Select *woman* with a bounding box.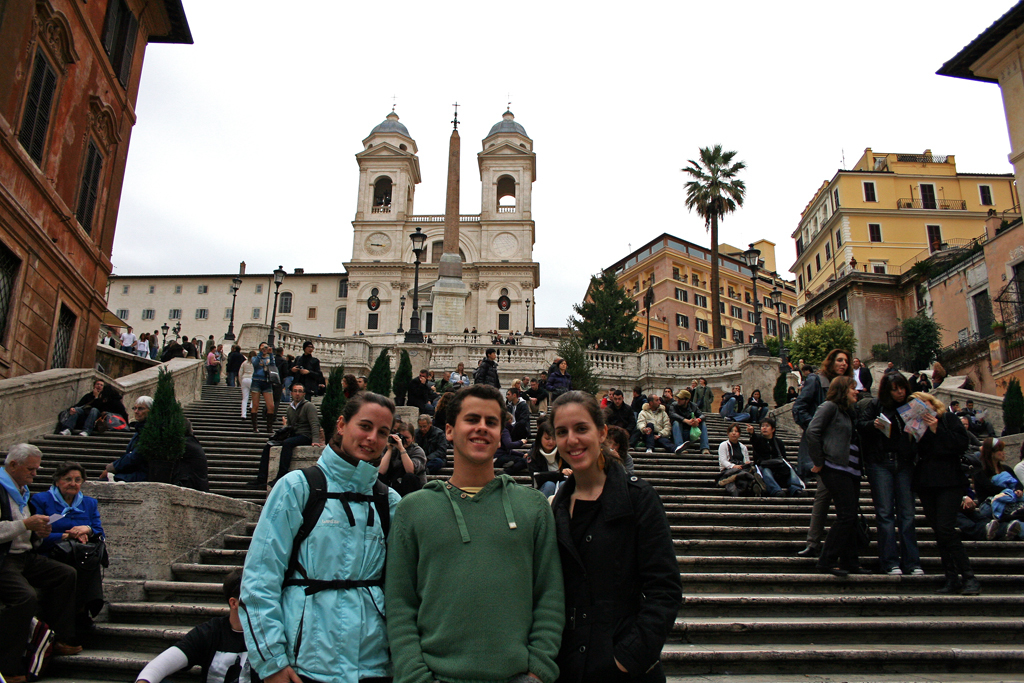
l=229, t=344, r=246, b=389.
